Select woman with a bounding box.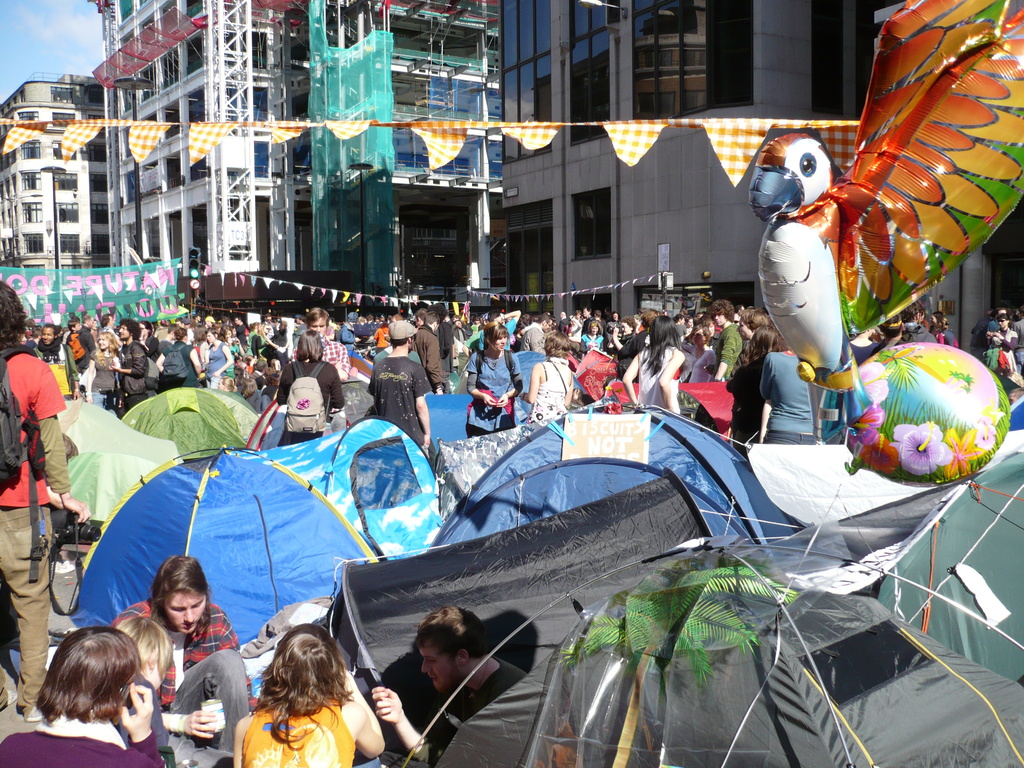
box=[202, 328, 232, 387].
